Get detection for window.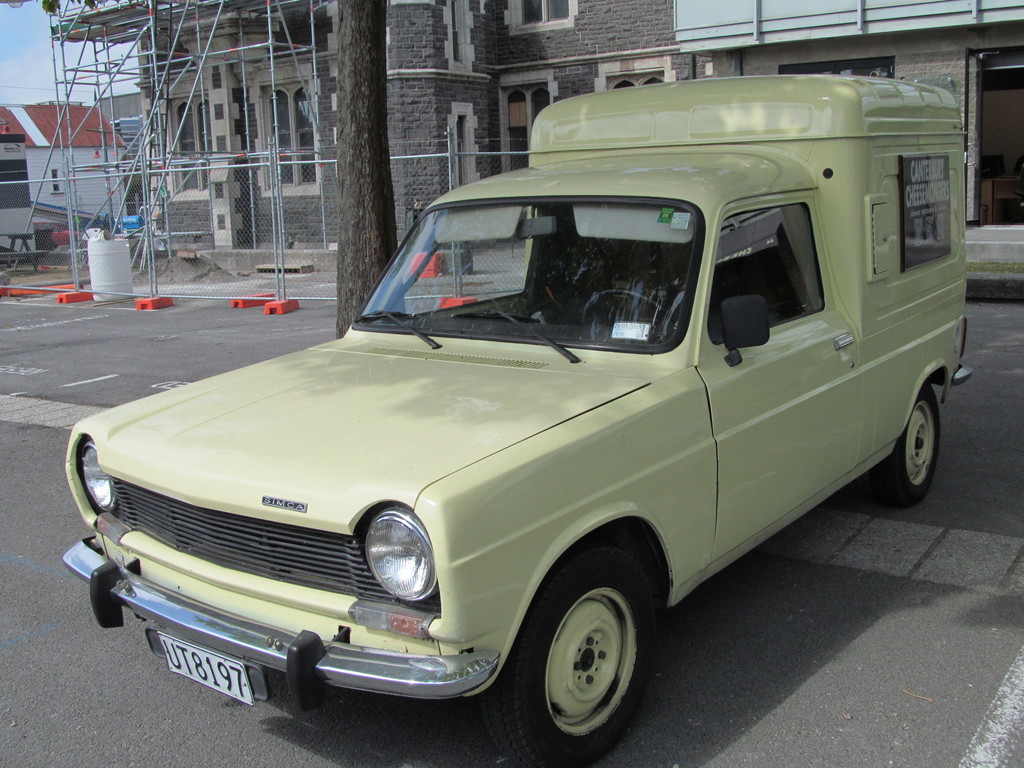
Detection: locate(591, 58, 679, 93).
